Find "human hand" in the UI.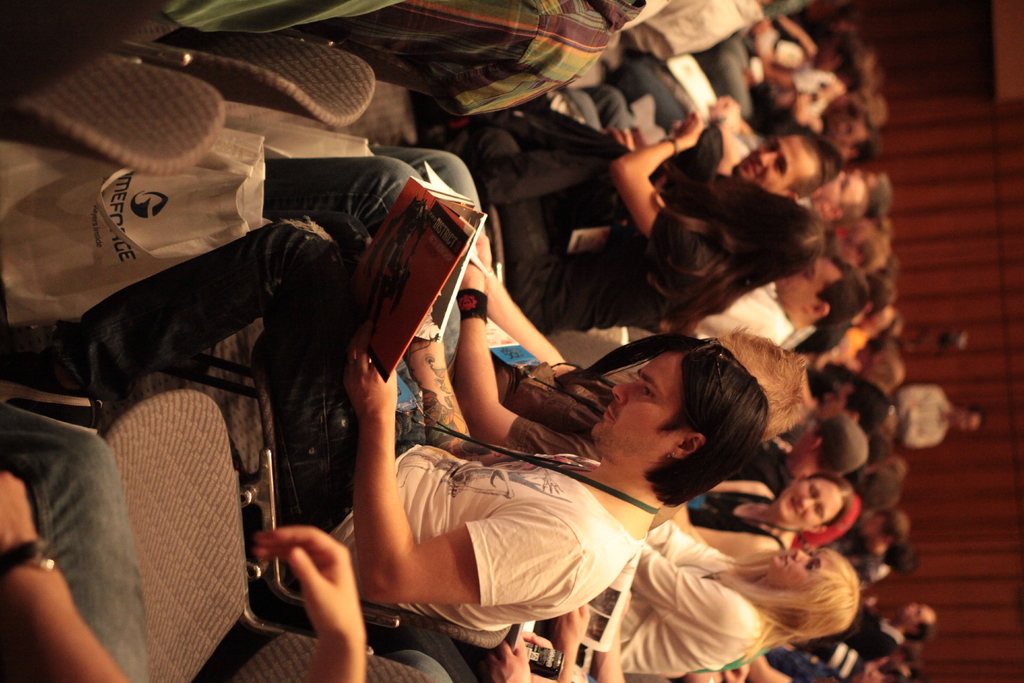
UI element at [705,90,741,131].
